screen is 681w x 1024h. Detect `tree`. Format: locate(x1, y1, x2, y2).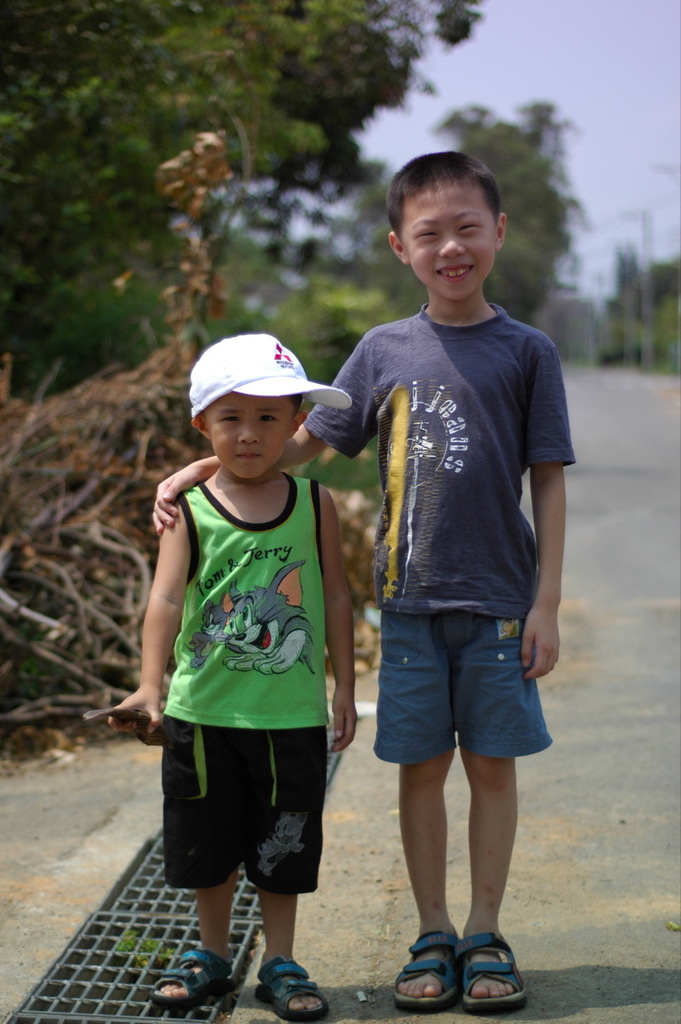
locate(428, 104, 569, 324).
